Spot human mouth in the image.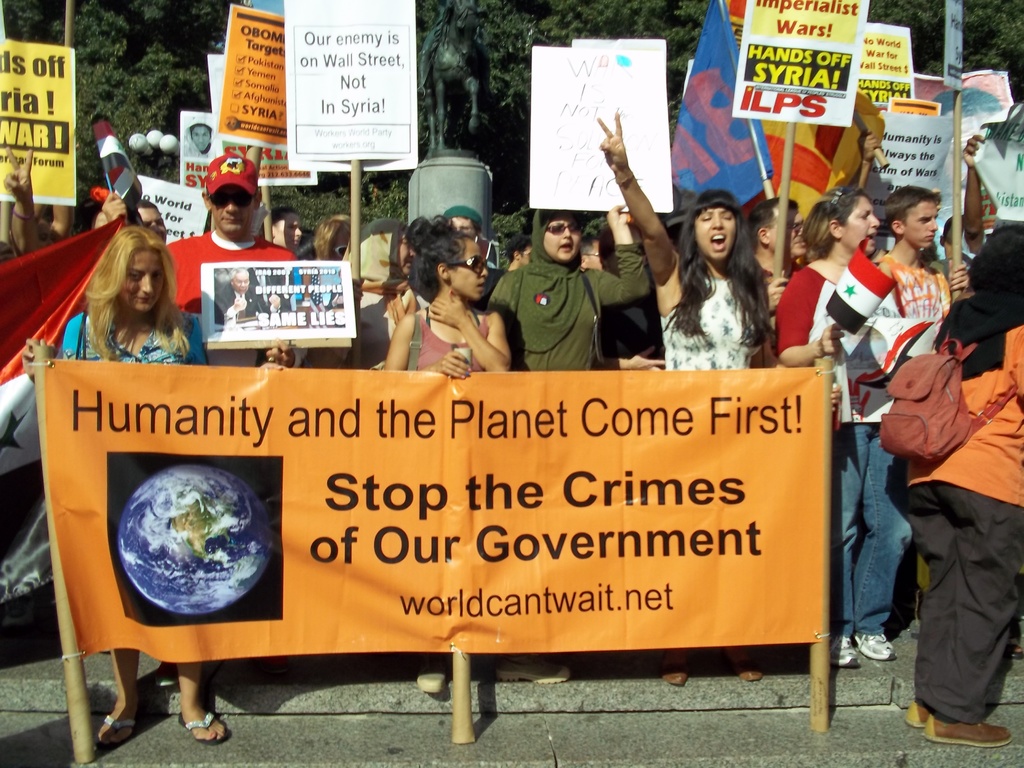
human mouth found at (136, 303, 151, 306).
